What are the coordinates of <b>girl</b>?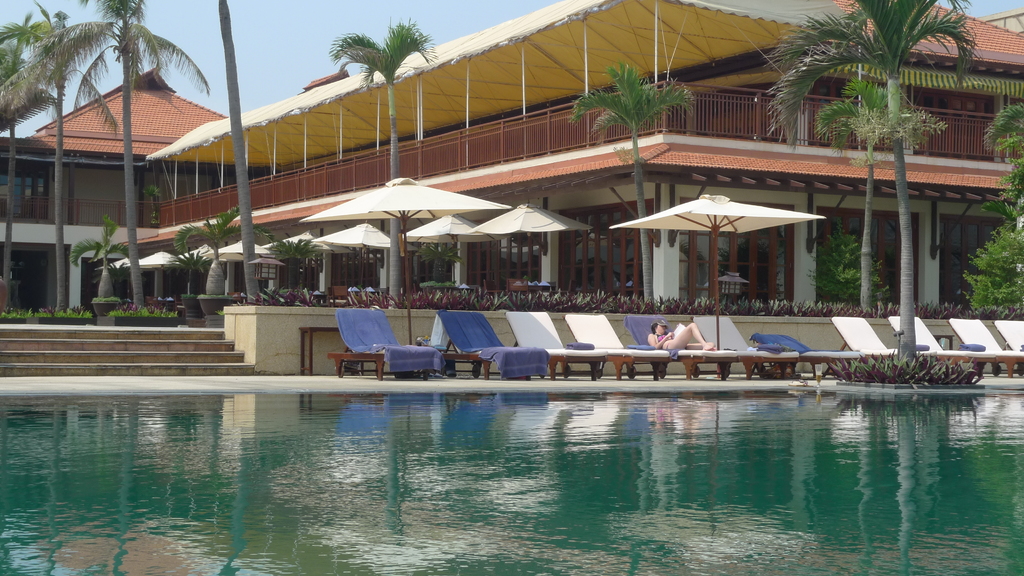
select_region(648, 322, 714, 352).
